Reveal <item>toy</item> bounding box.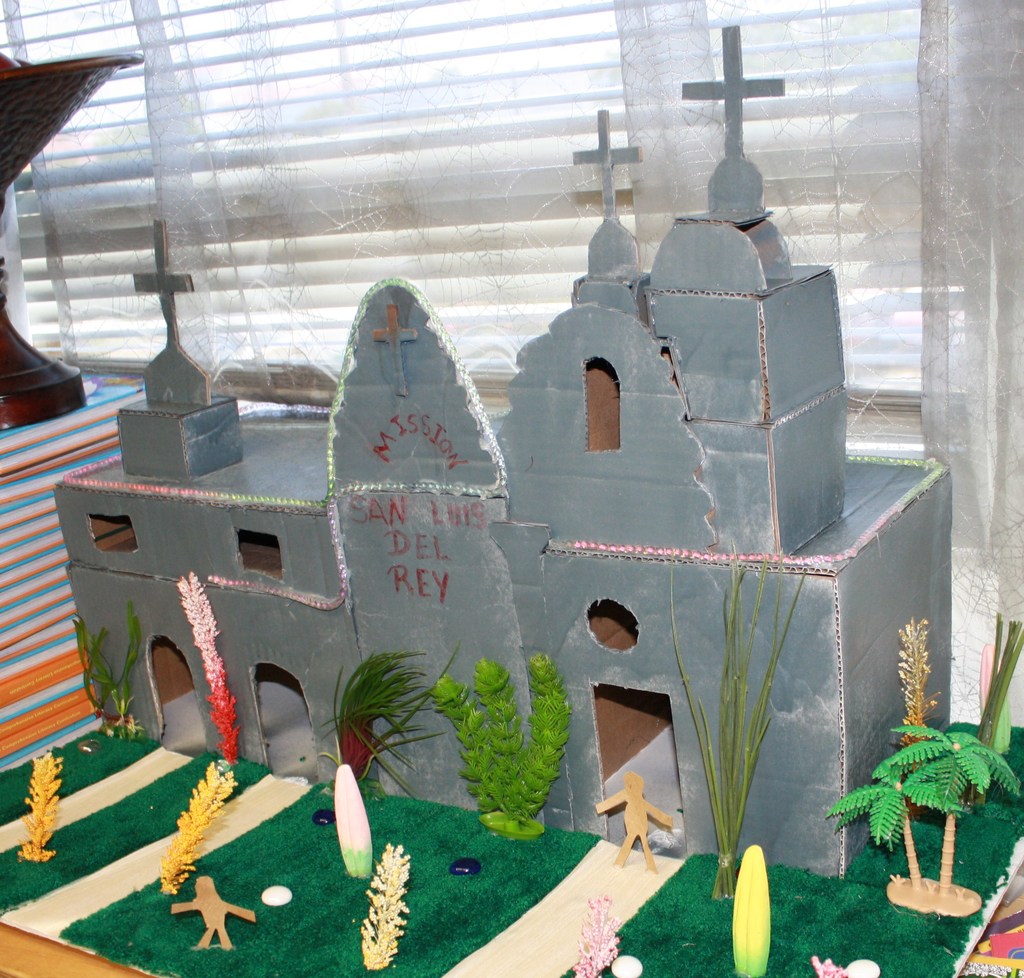
Revealed: box(822, 729, 1018, 917).
